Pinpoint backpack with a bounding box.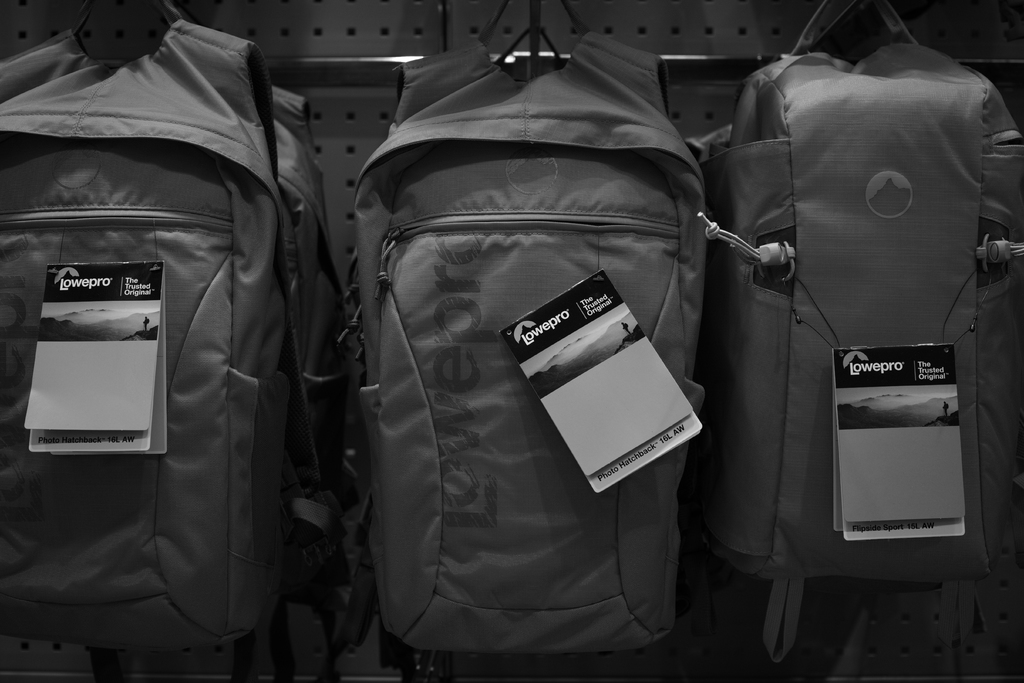
[left=6, top=0, right=337, bottom=682].
